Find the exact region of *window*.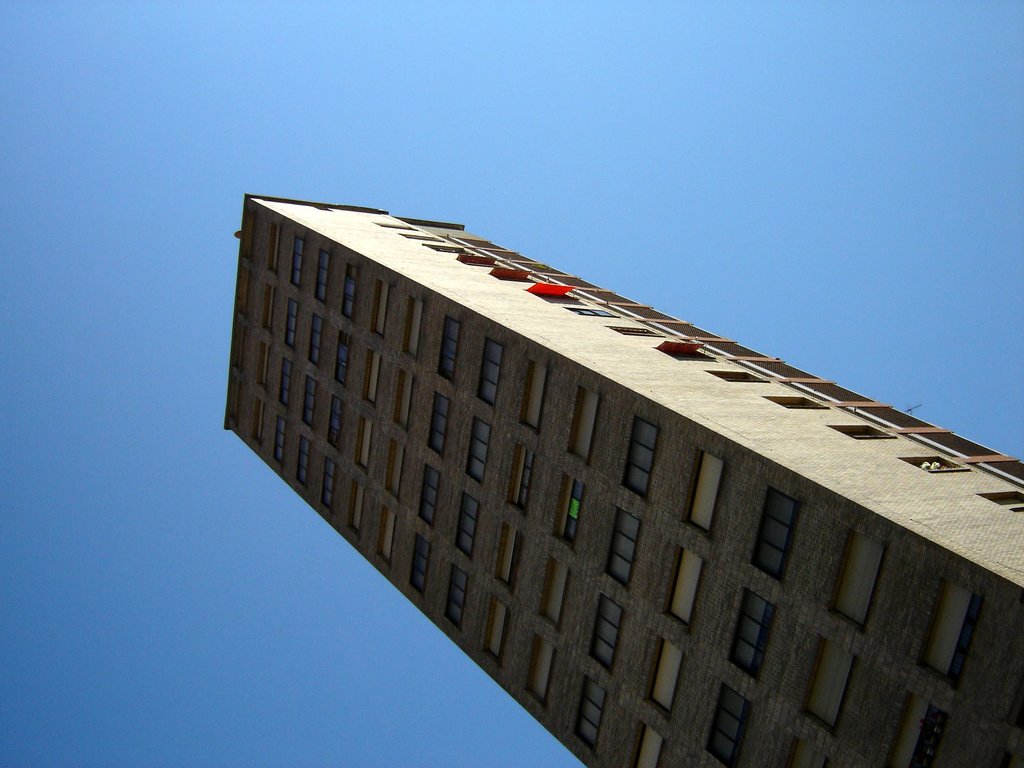
Exact region: (256,346,273,387).
